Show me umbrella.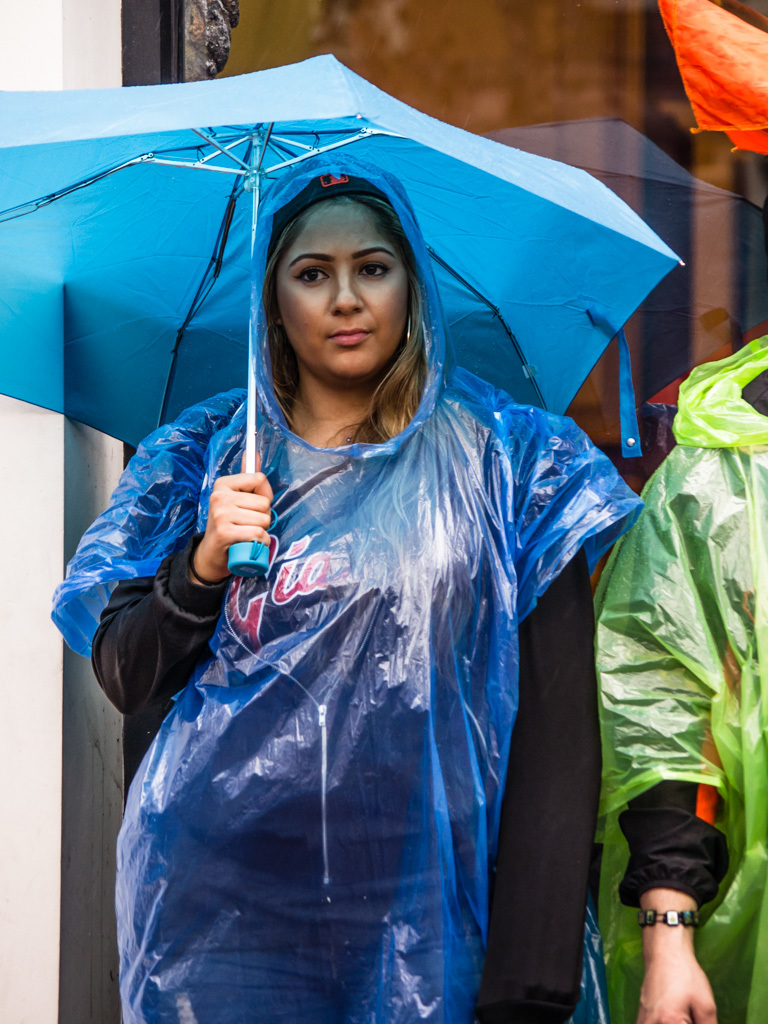
umbrella is here: (0, 40, 679, 595).
